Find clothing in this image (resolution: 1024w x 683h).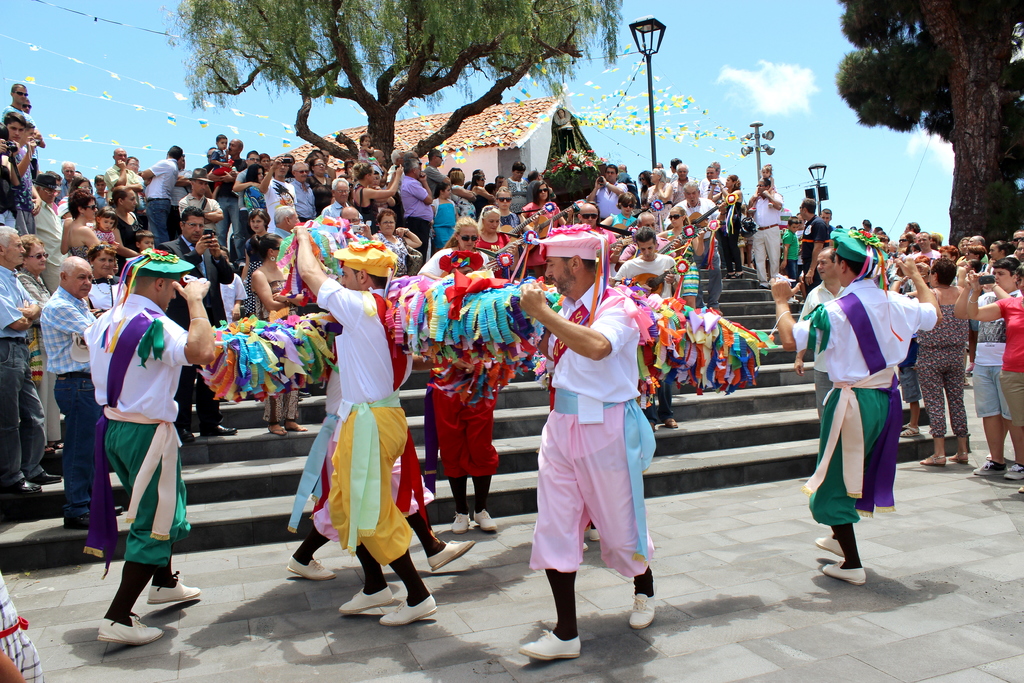
locate(248, 256, 284, 295).
